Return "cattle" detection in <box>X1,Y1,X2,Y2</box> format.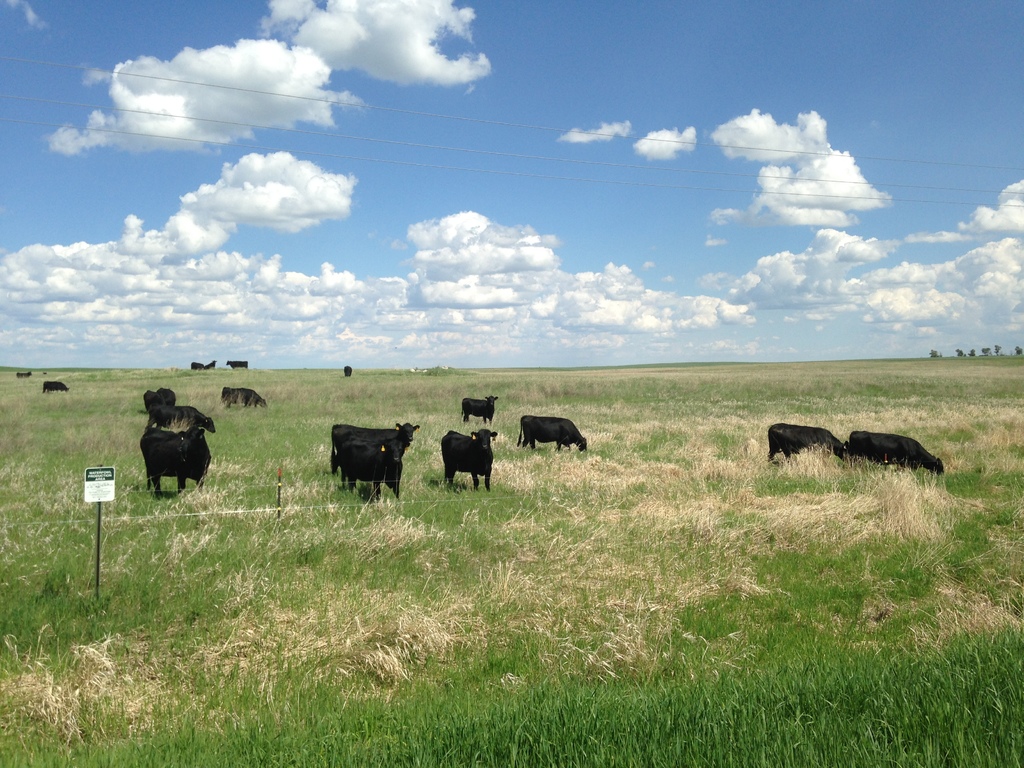
<box>337,437,401,508</box>.
